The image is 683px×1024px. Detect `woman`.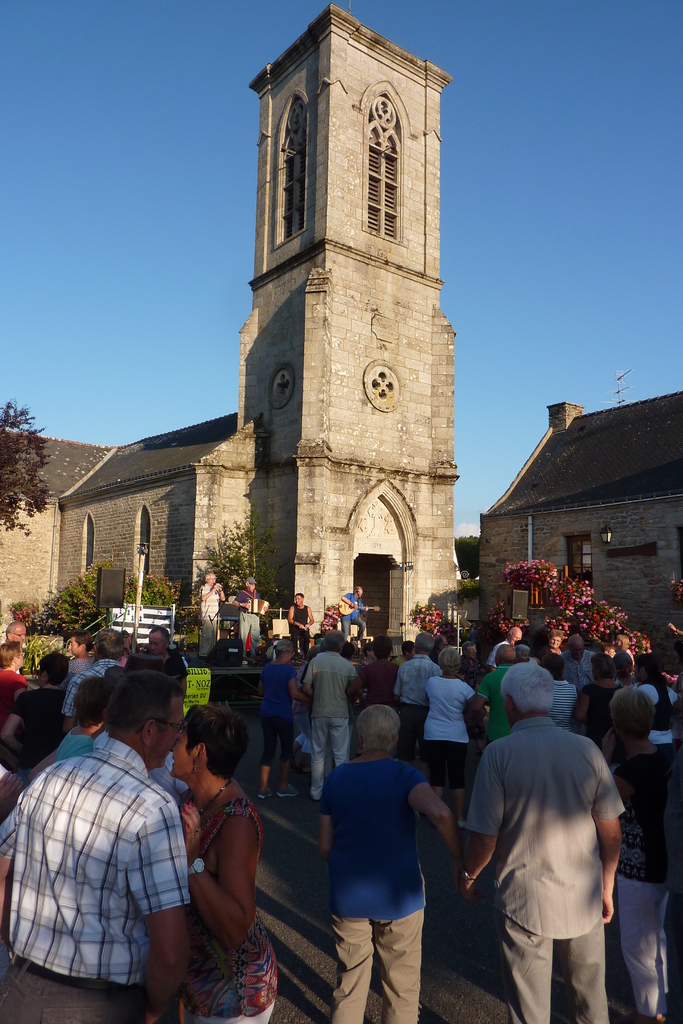
Detection: <box>311,700,463,1023</box>.
